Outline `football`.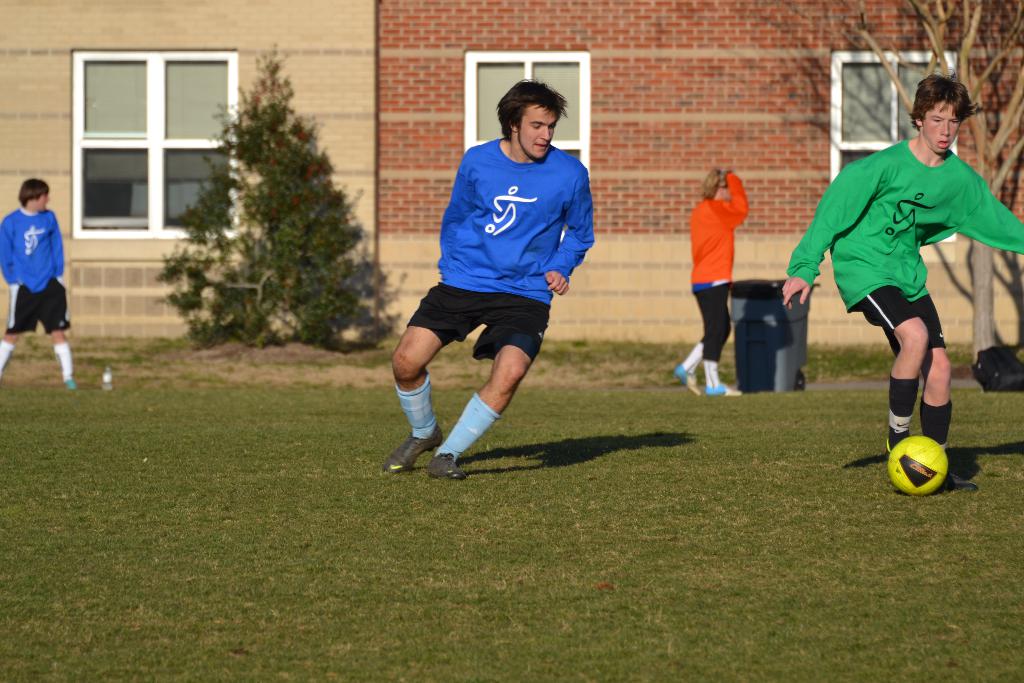
Outline: rect(886, 436, 949, 497).
